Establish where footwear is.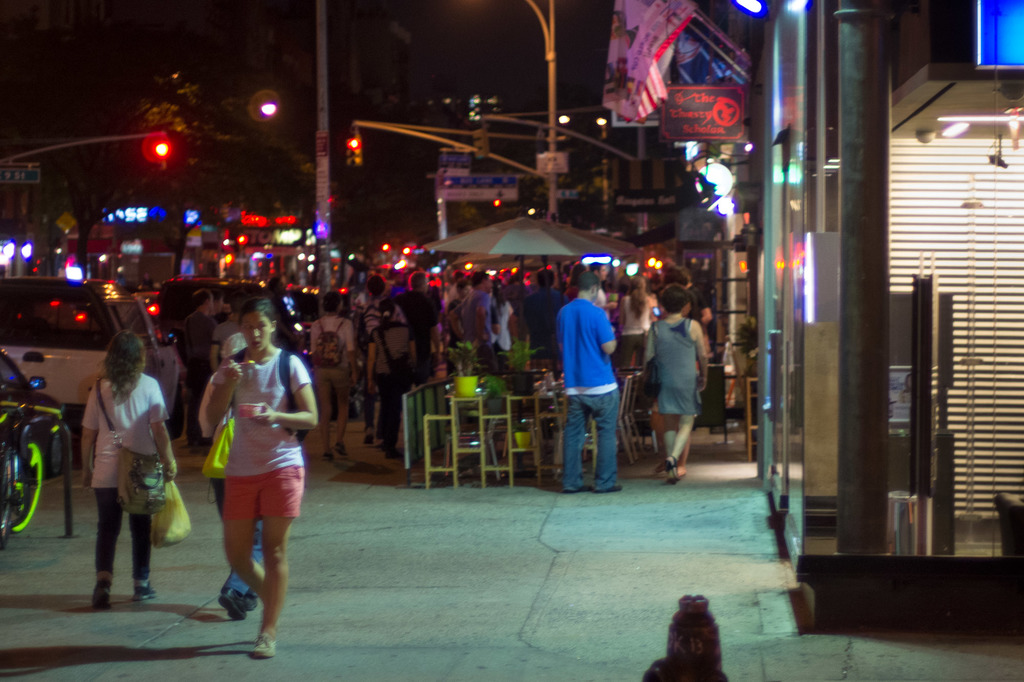
Established at left=186, top=430, right=203, bottom=441.
